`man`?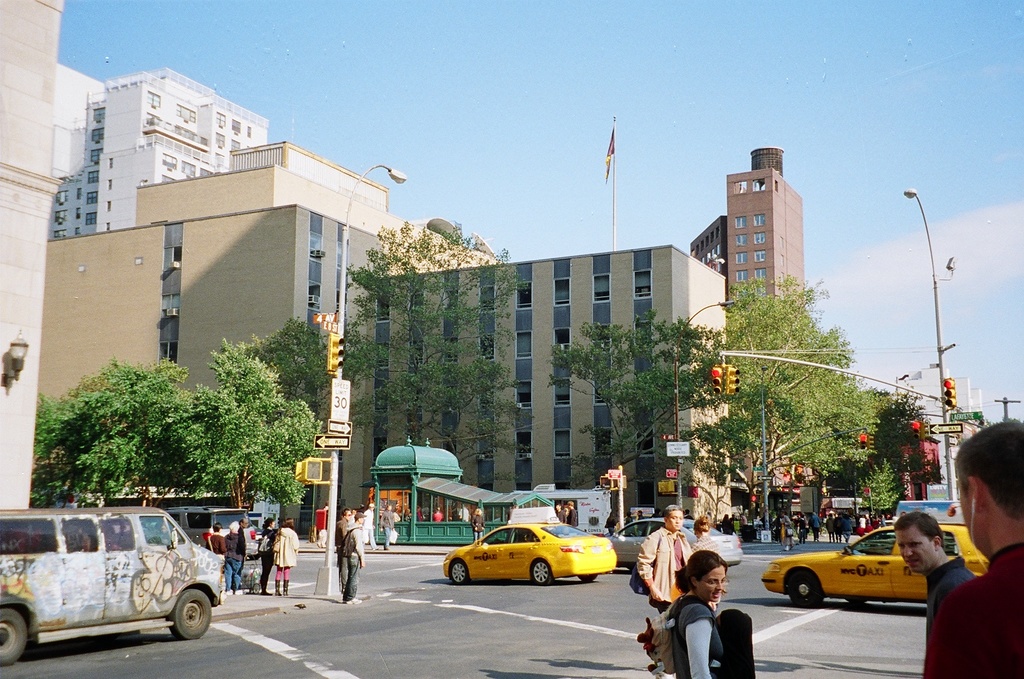
<box>363,501,379,556</box>
